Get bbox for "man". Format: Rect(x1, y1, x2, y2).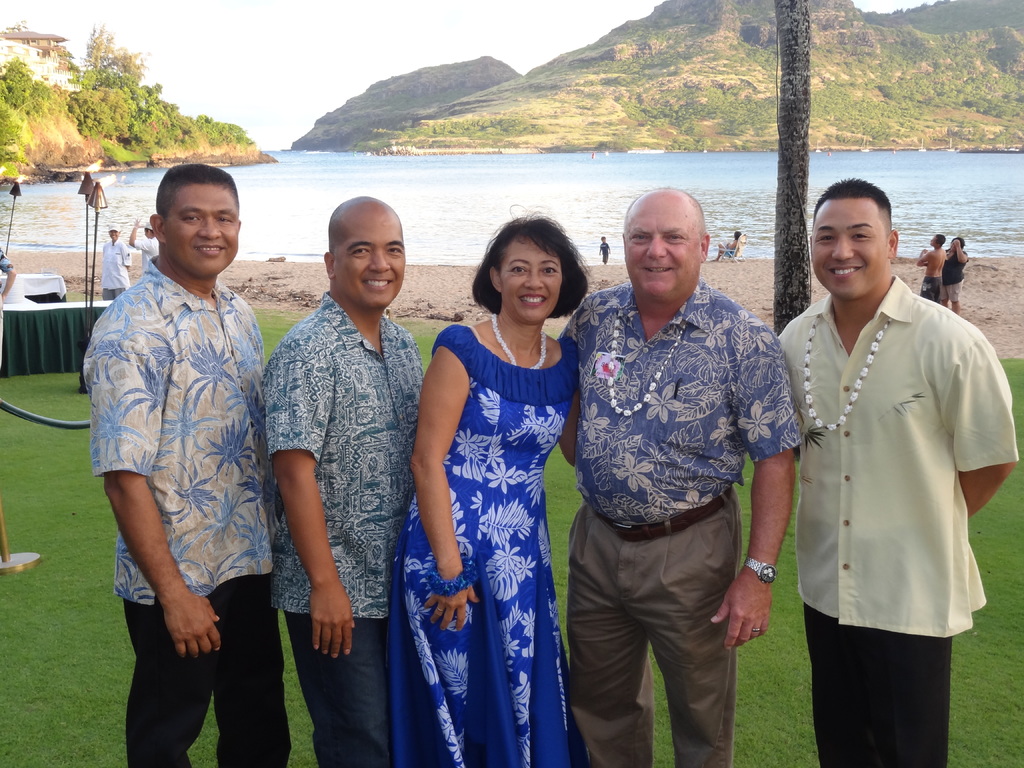
Rect(768, 154, 1005, 738).
